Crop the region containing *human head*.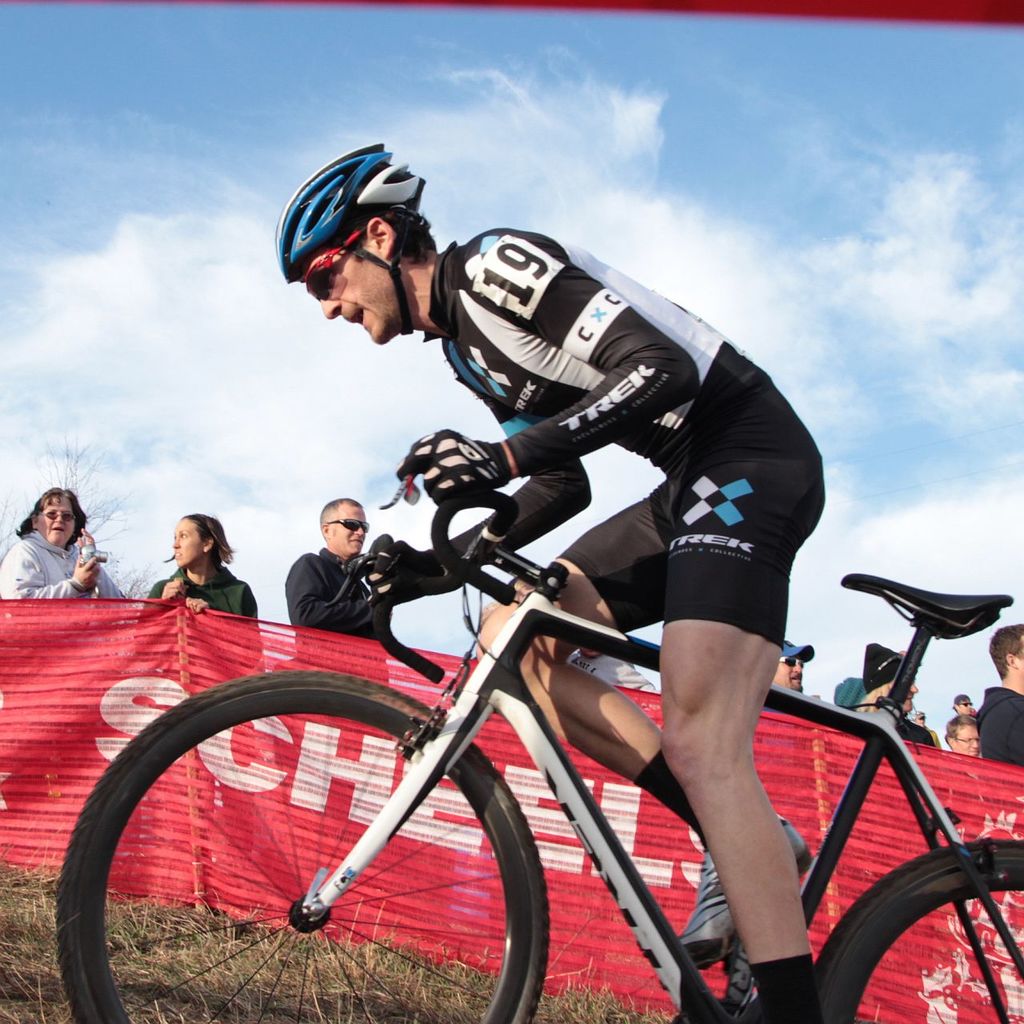
Crop region: [left=778, top=642, right=814, bottom=694].
